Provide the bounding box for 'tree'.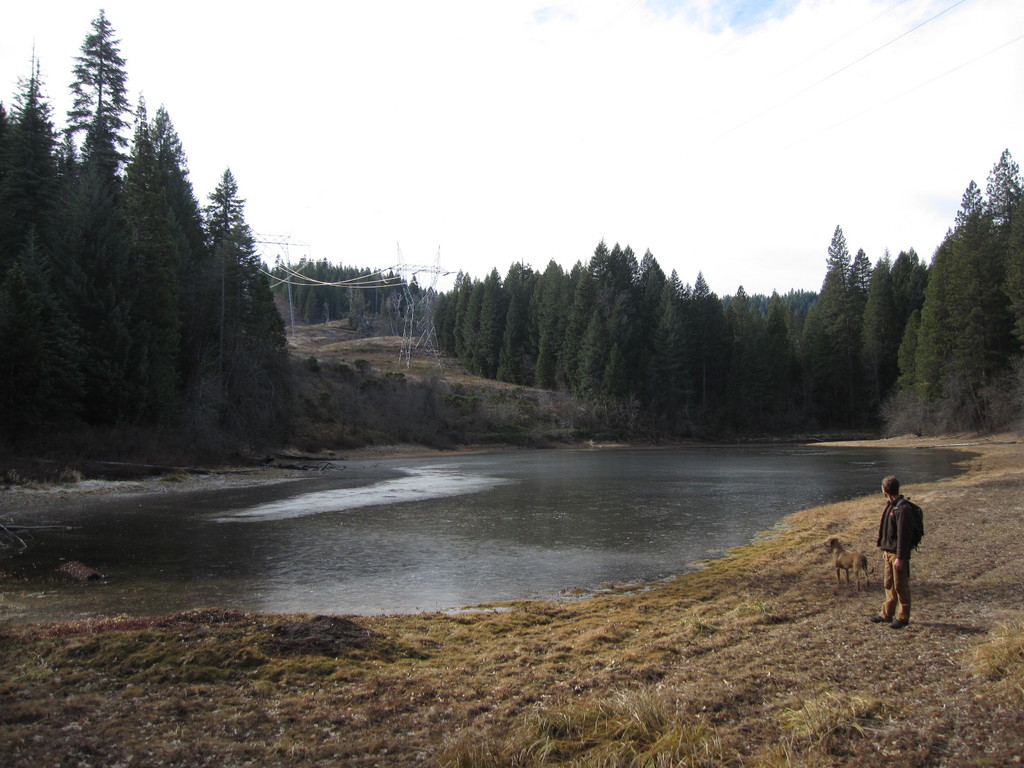
bbox(803, 232, 869, 400).
